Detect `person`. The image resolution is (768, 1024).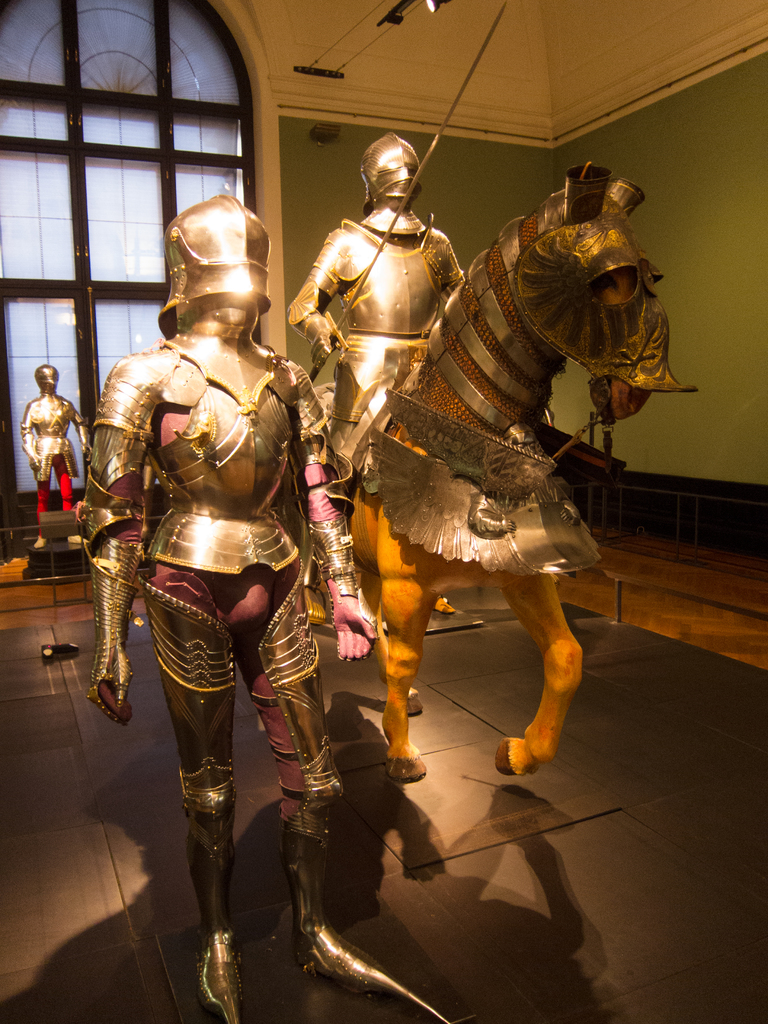
(22,371,89,524).
